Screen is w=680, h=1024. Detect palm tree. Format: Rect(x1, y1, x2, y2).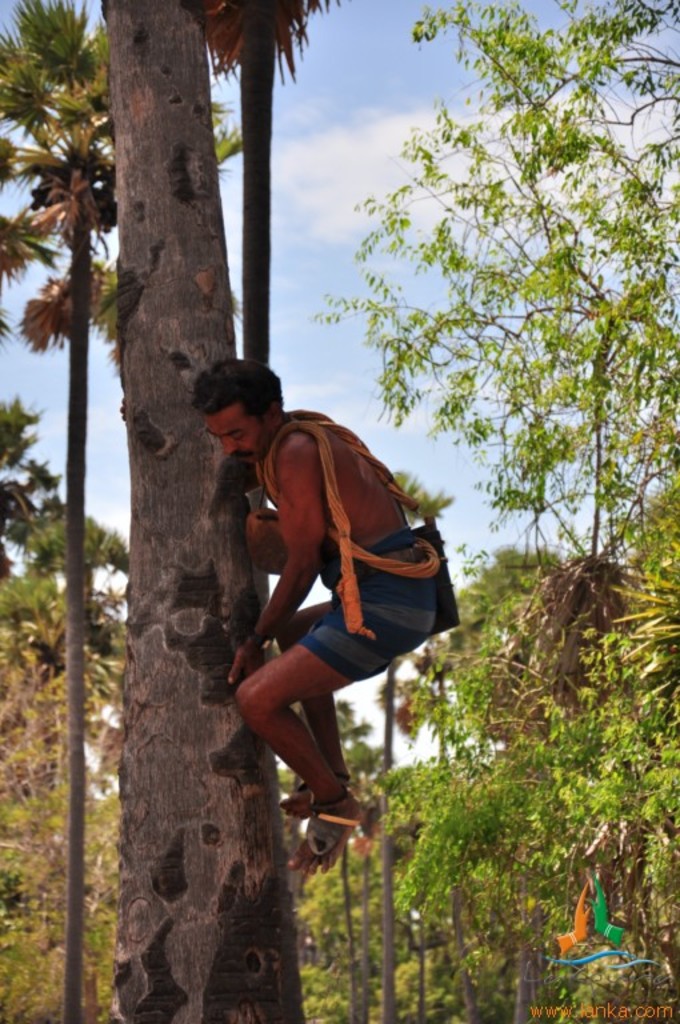
Rect(0, 9, 145, 456).
